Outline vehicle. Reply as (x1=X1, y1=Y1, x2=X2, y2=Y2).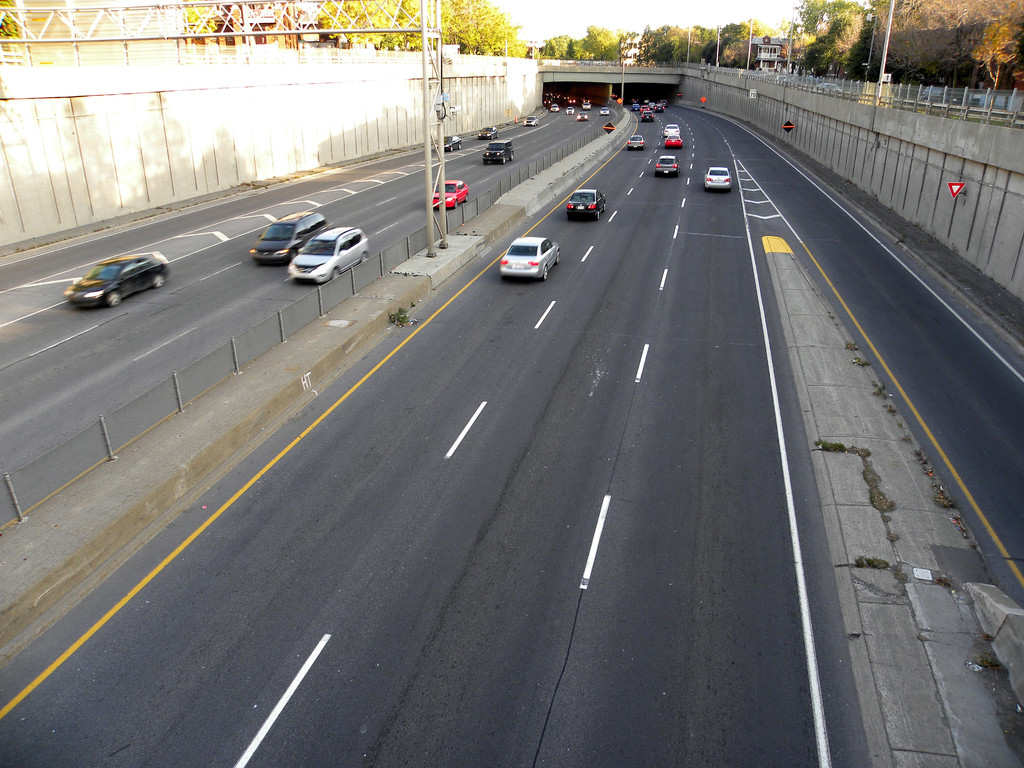
(x1=662, y1=124, x2=683, y2=134).
